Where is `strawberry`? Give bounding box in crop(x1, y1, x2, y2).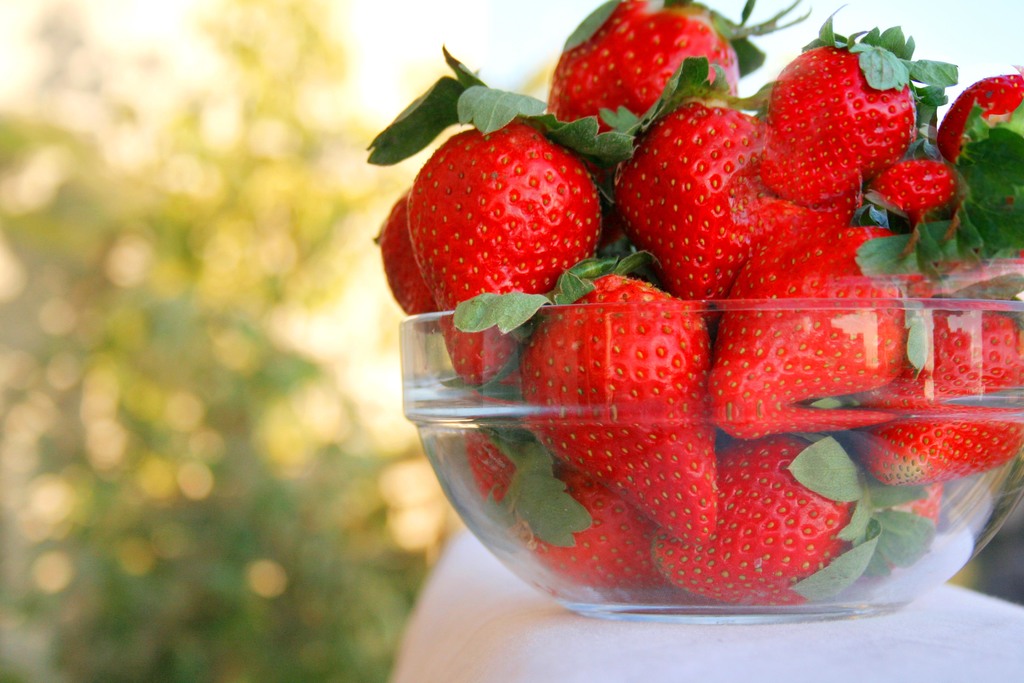
crop(458, 418, 552, 513).
